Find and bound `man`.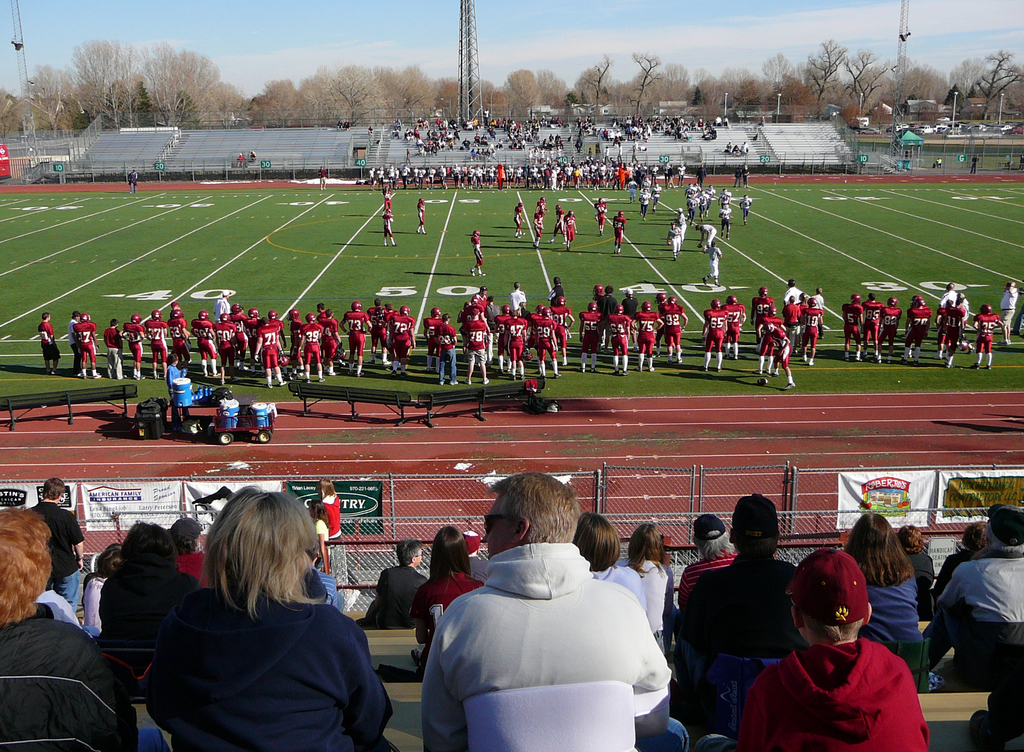
Bound: 677/489/800/682.
